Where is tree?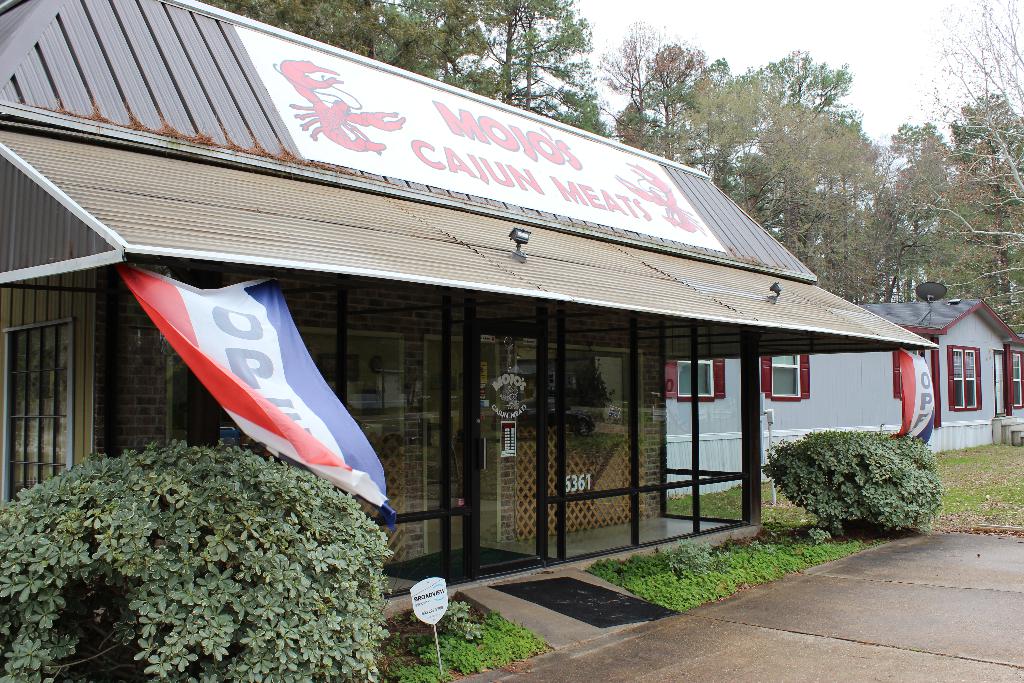
<box>591,22,692,150</box>.
